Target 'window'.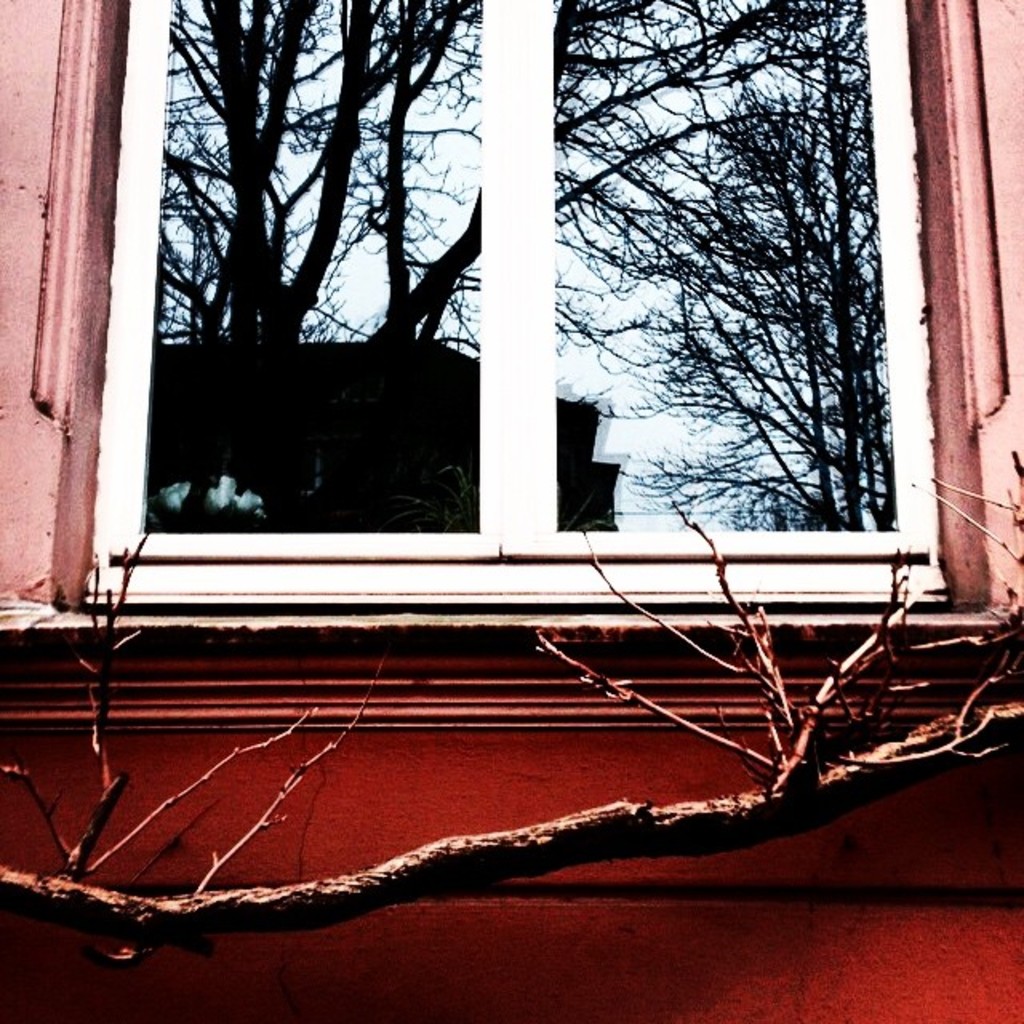
Target region: Rect(118, 0, 904, 539).
